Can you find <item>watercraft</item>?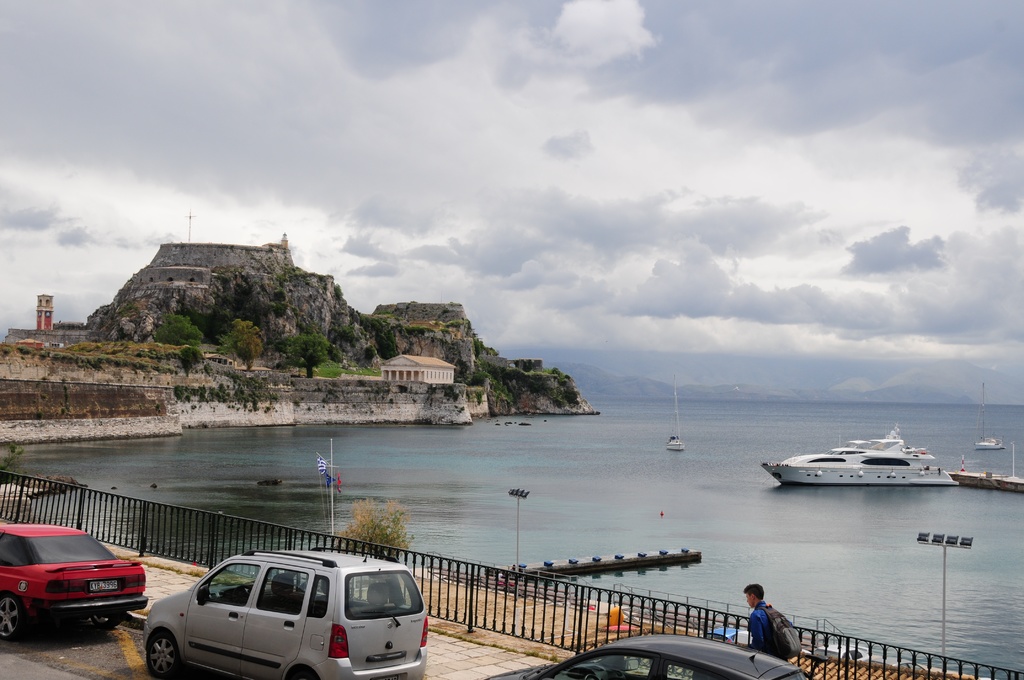
Yes, bounding box: l=762, t=420, r=959, b=482.
